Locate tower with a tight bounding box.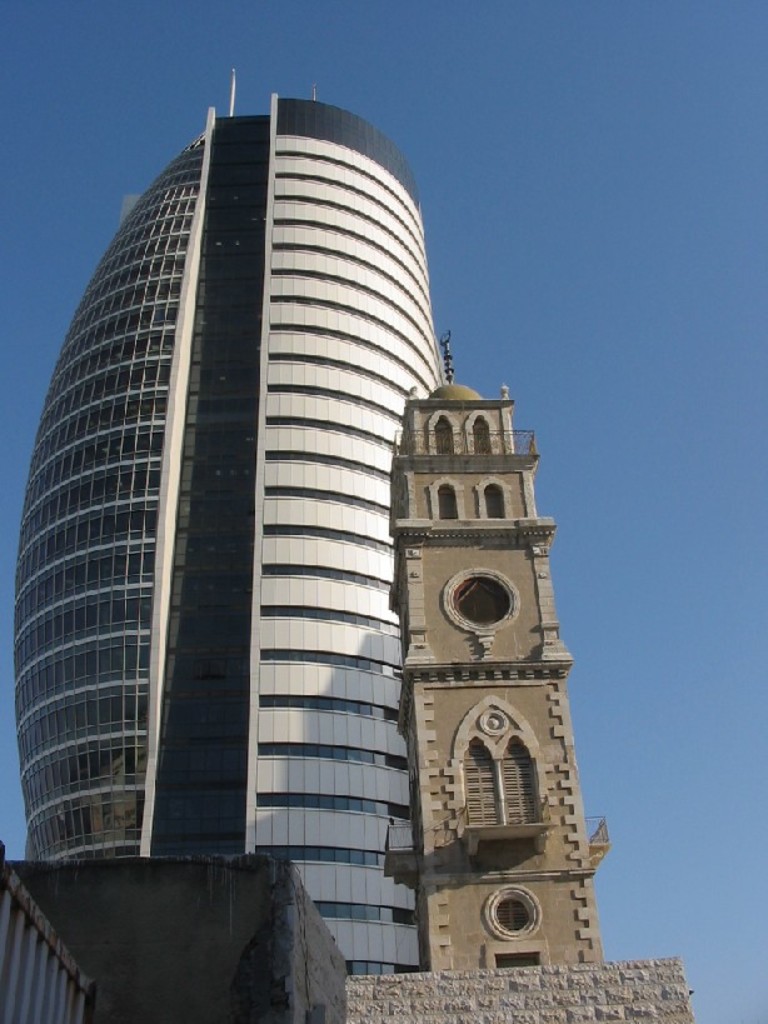
select_region(0, 74, 449, 1019).
